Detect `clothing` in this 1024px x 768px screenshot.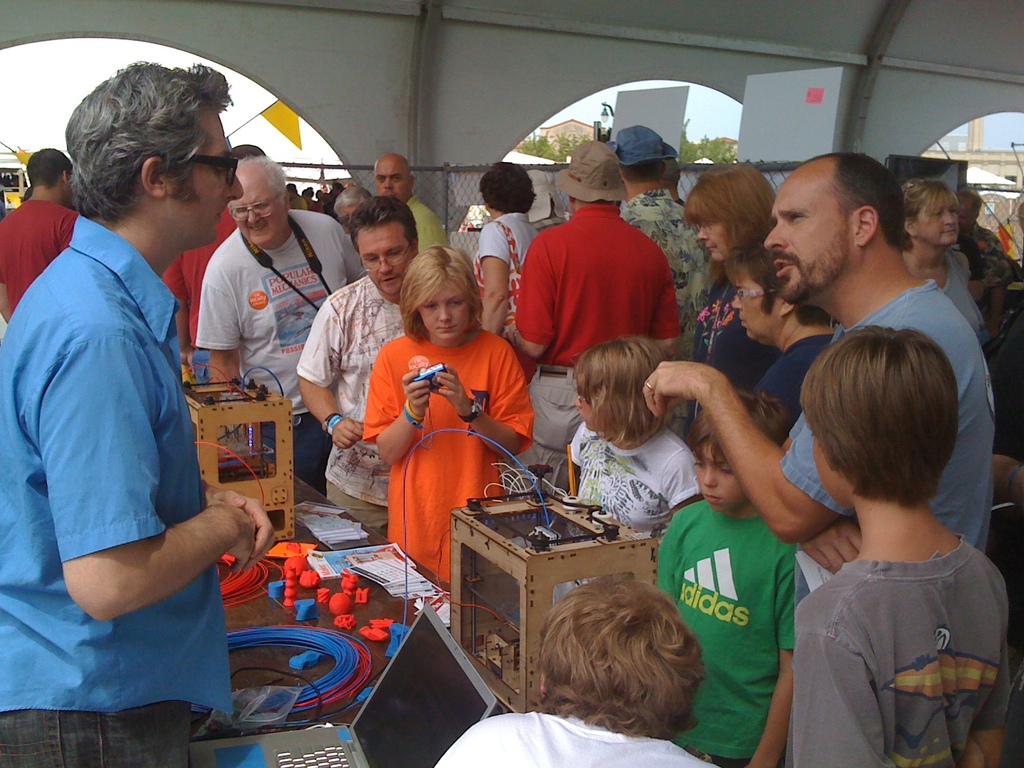
Detection: [353,338,537,588].
